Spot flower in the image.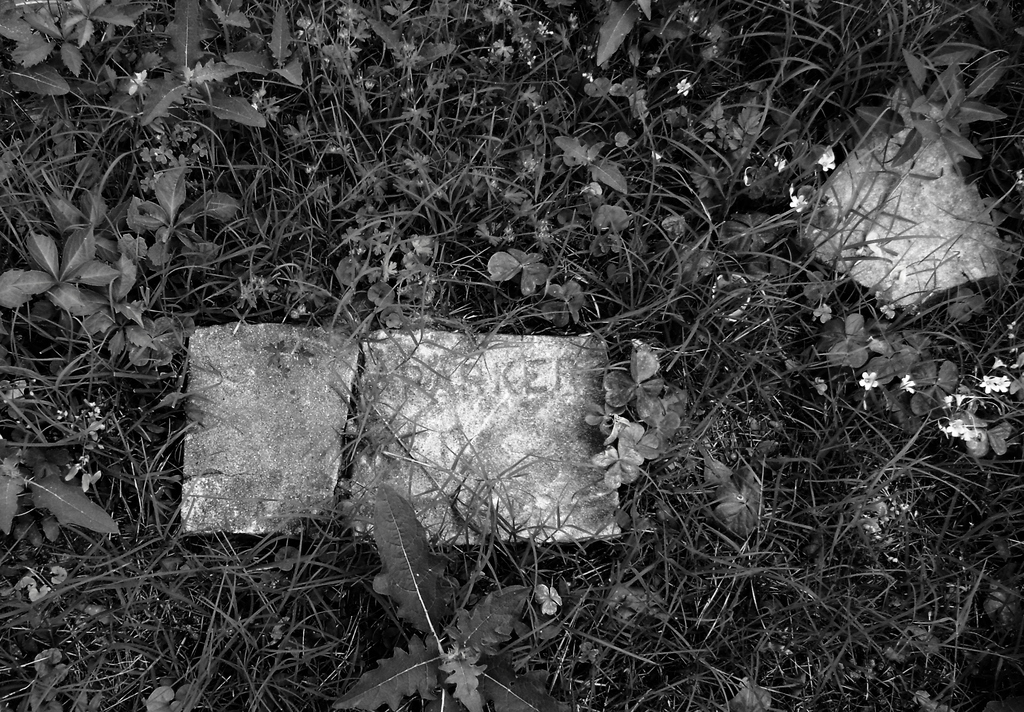
flower found at box(860, 372, 882, 392).
